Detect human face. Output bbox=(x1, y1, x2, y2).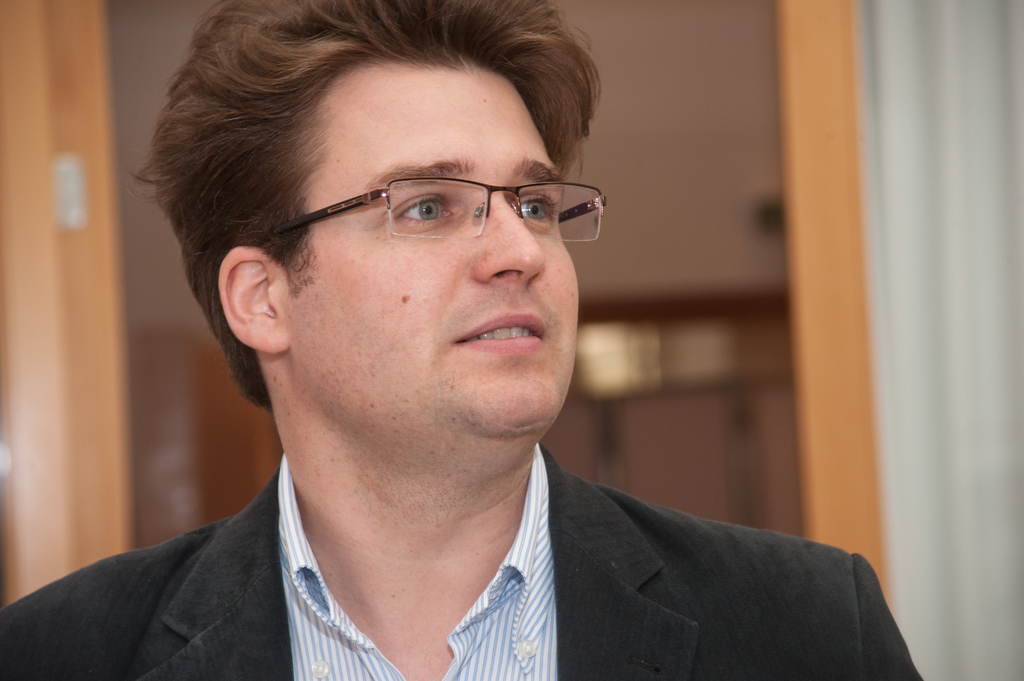
bbox=(294, 68, 578, 442).
